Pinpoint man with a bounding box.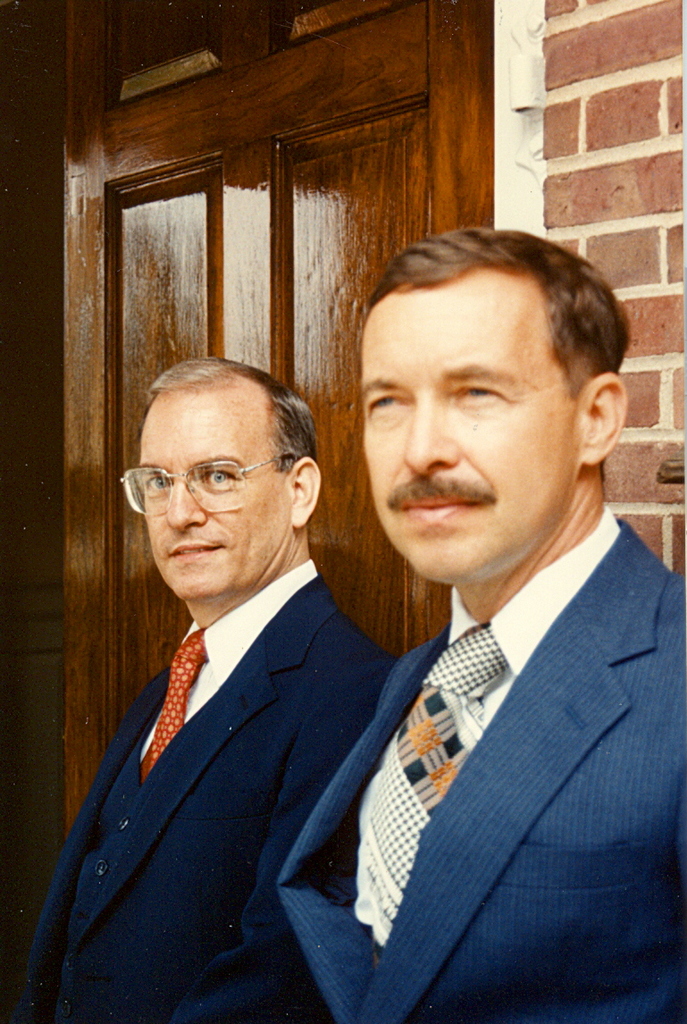
Rect(273, 214, 686, 1002).
